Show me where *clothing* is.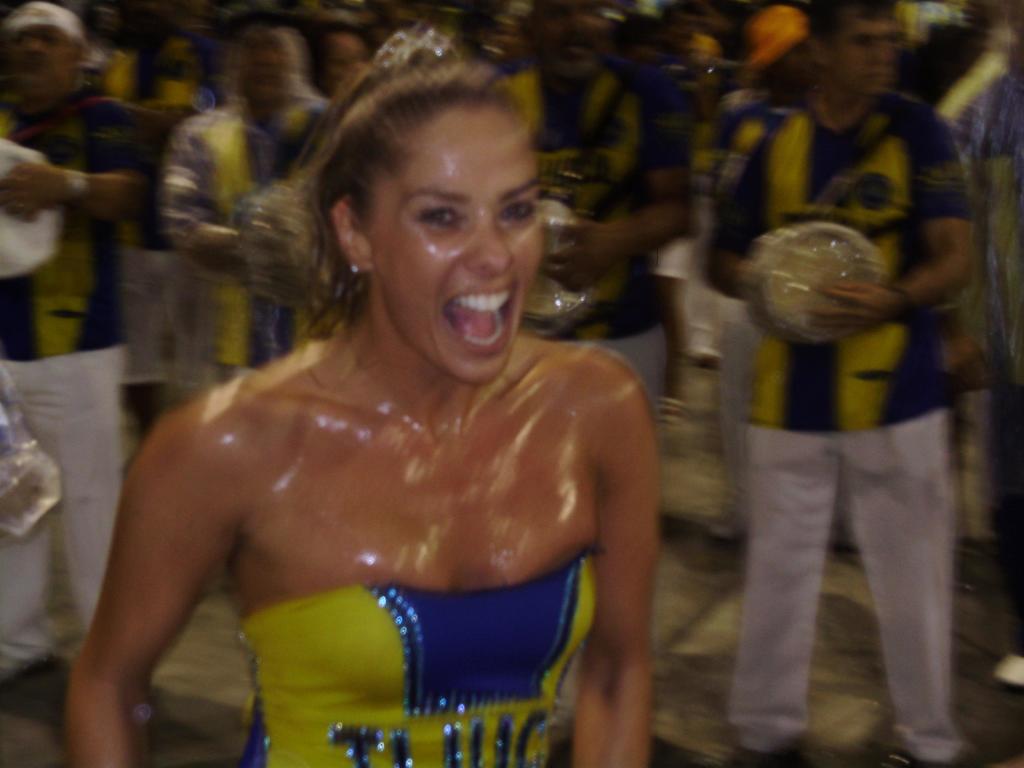
*clothing* is at (237, 545, 600, 767).
